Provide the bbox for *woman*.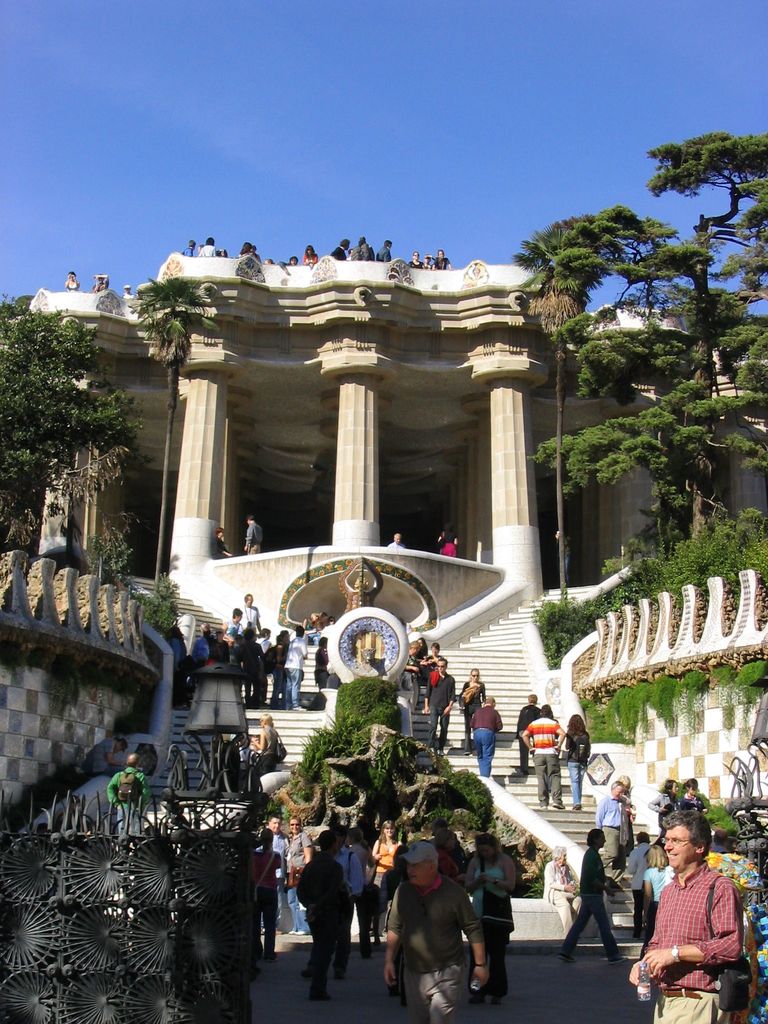
60:269:77:289.
